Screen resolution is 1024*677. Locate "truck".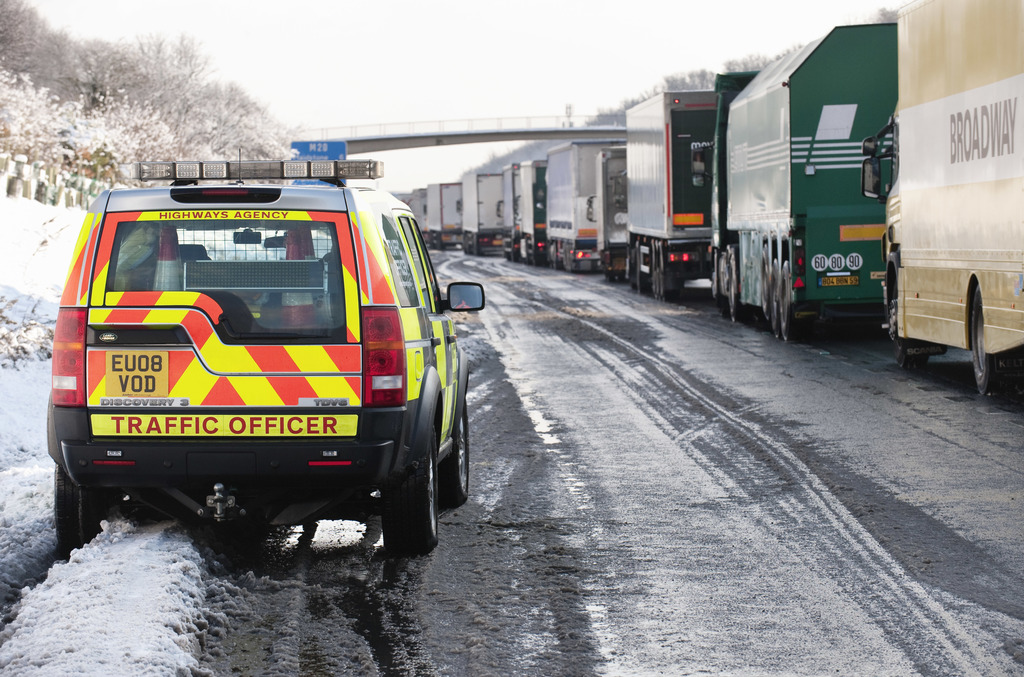
x1=856 y1=0 x2=1023 y2=409.
